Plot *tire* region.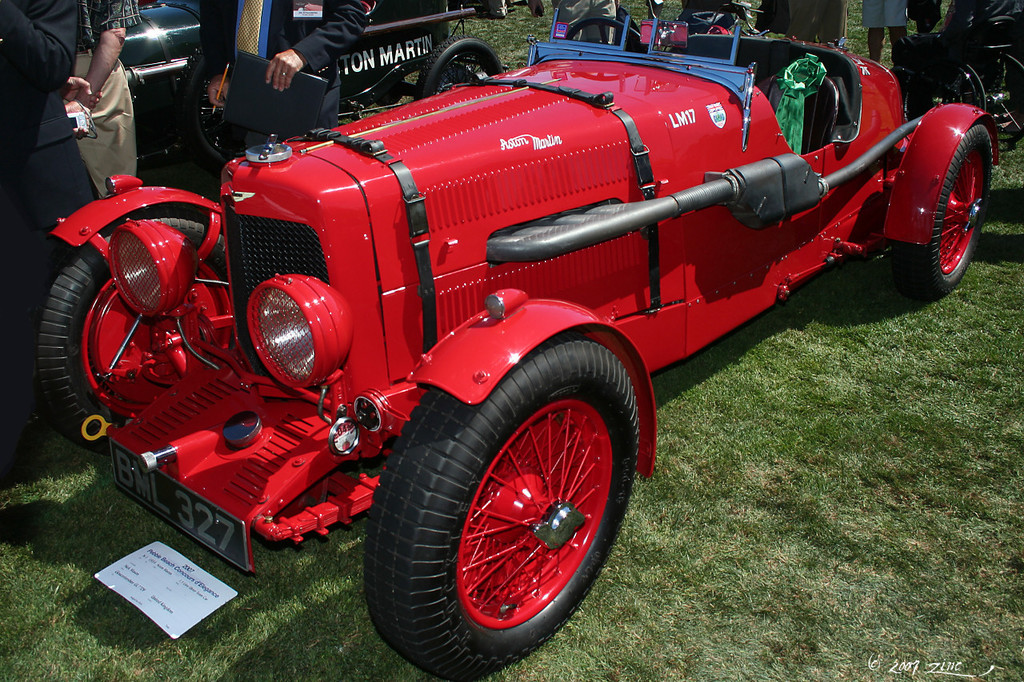
Plotted at BBox(888, 122, 995, 292).
